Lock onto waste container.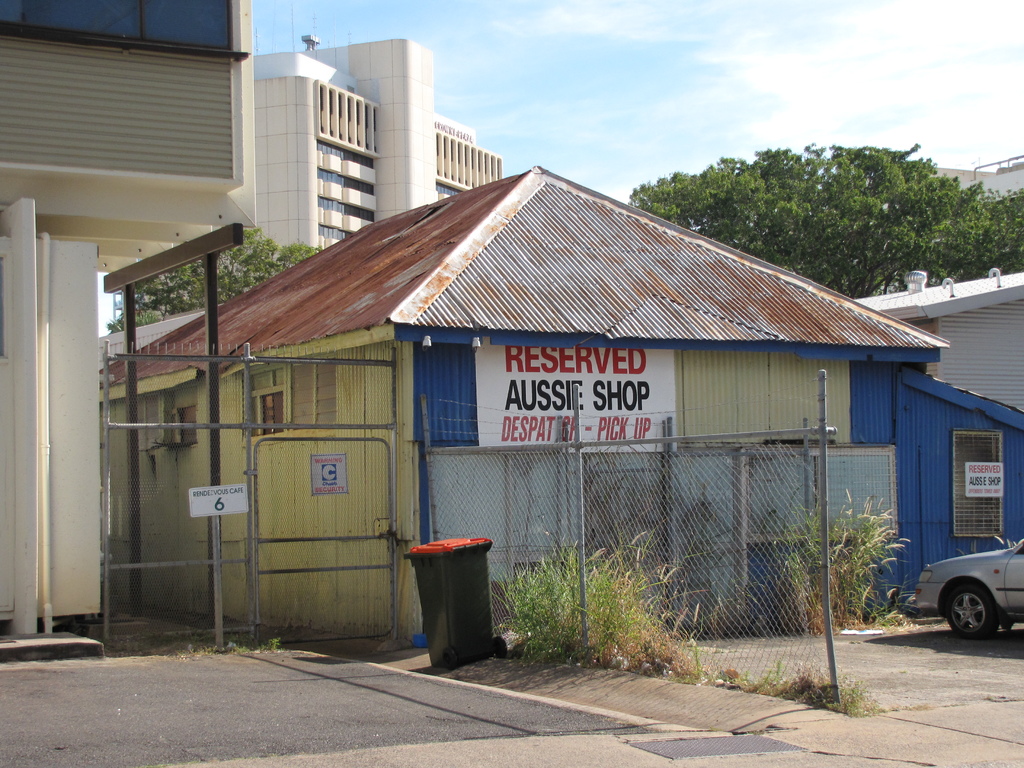
Locked: [left=402, top=532, right=499, bottom=671].
